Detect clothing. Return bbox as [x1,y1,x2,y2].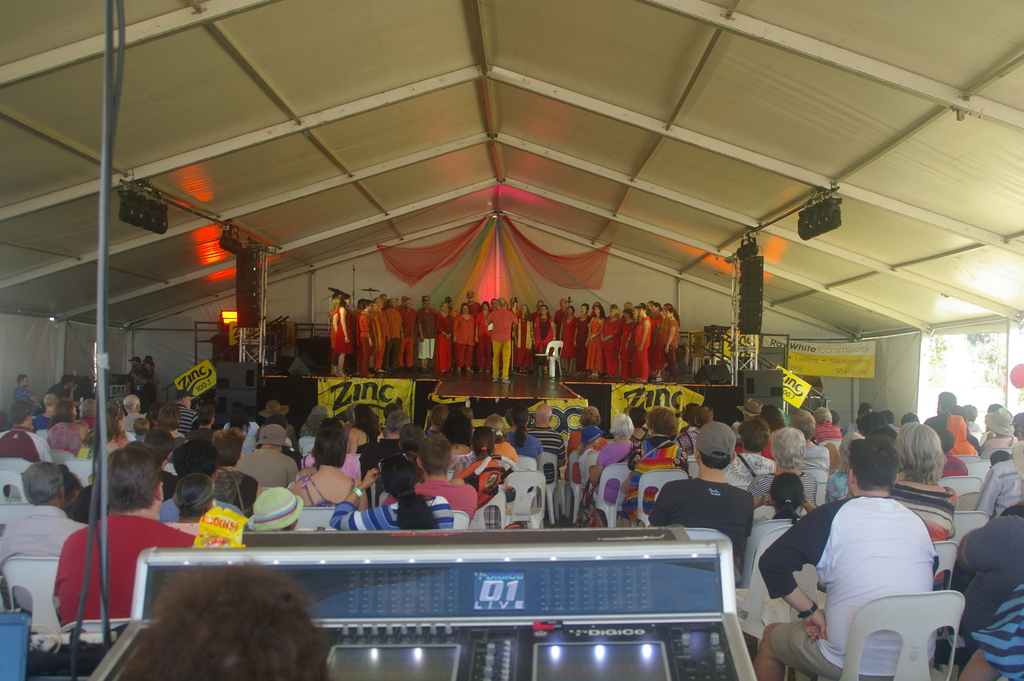
[334,304,353,352].
